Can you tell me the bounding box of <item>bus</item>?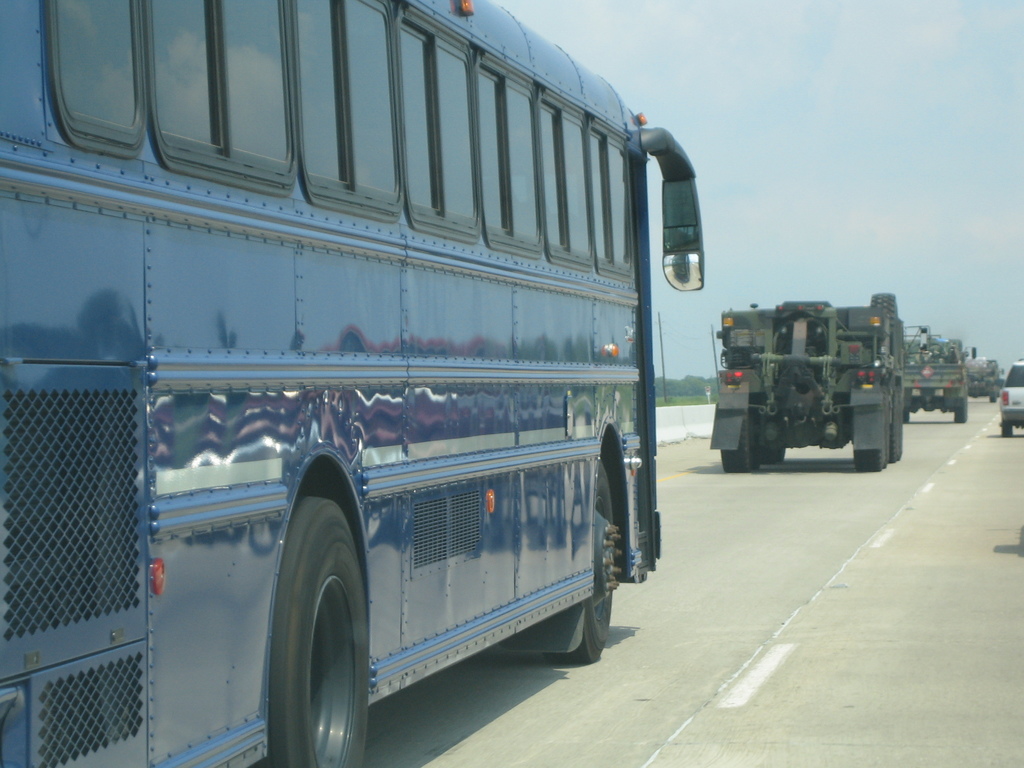
0, 0, 706, 767.
